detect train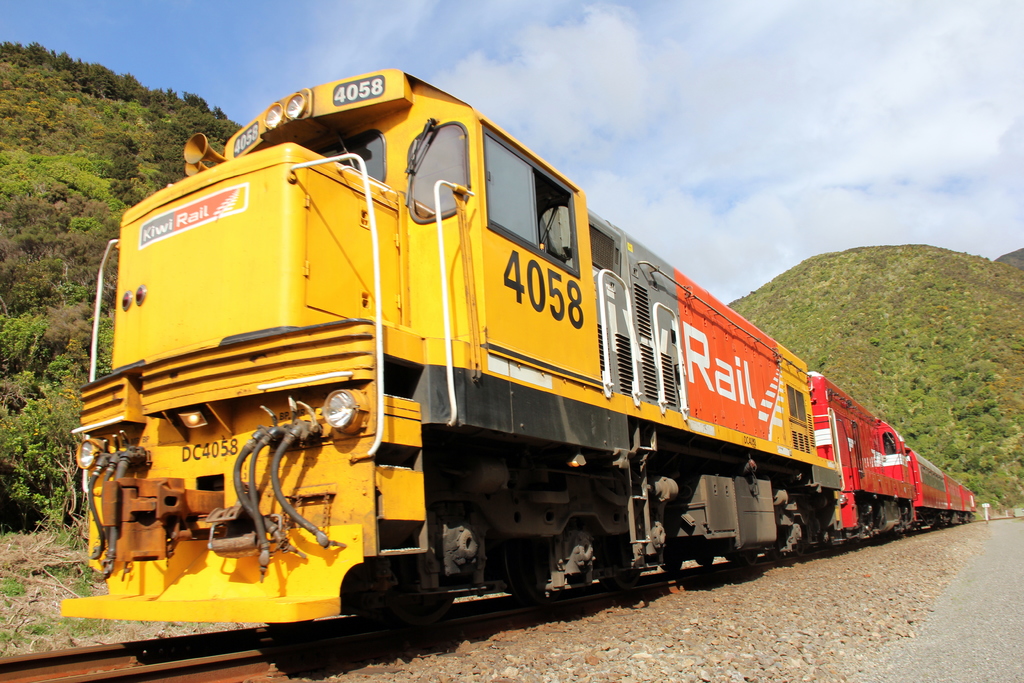
(left=71, top=71, right=978, bottom=652)
